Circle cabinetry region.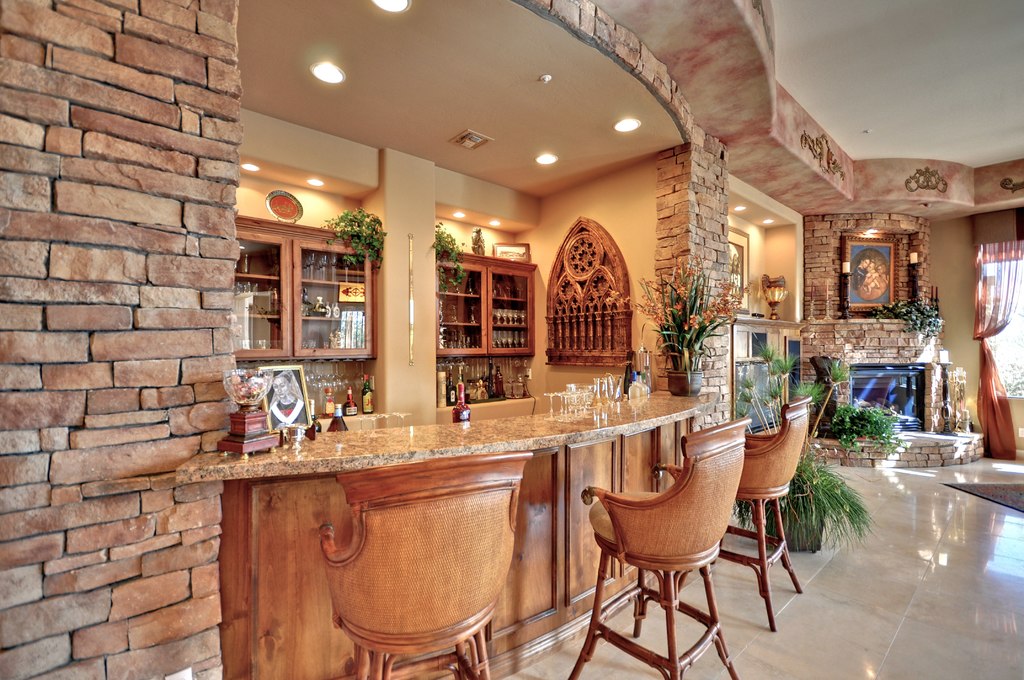
Region: <box>211,216,392,366</box>.
